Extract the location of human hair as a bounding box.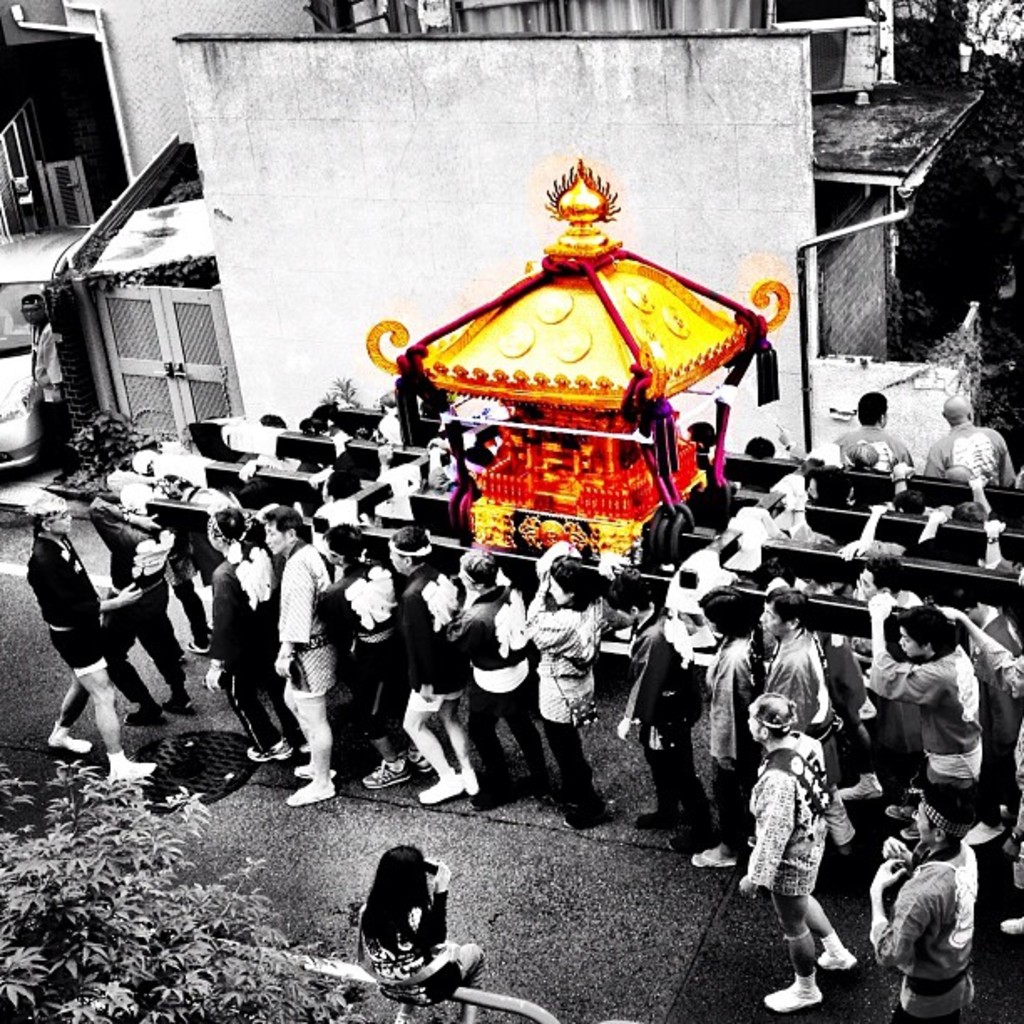
detection(924, 781, 980, 845).
